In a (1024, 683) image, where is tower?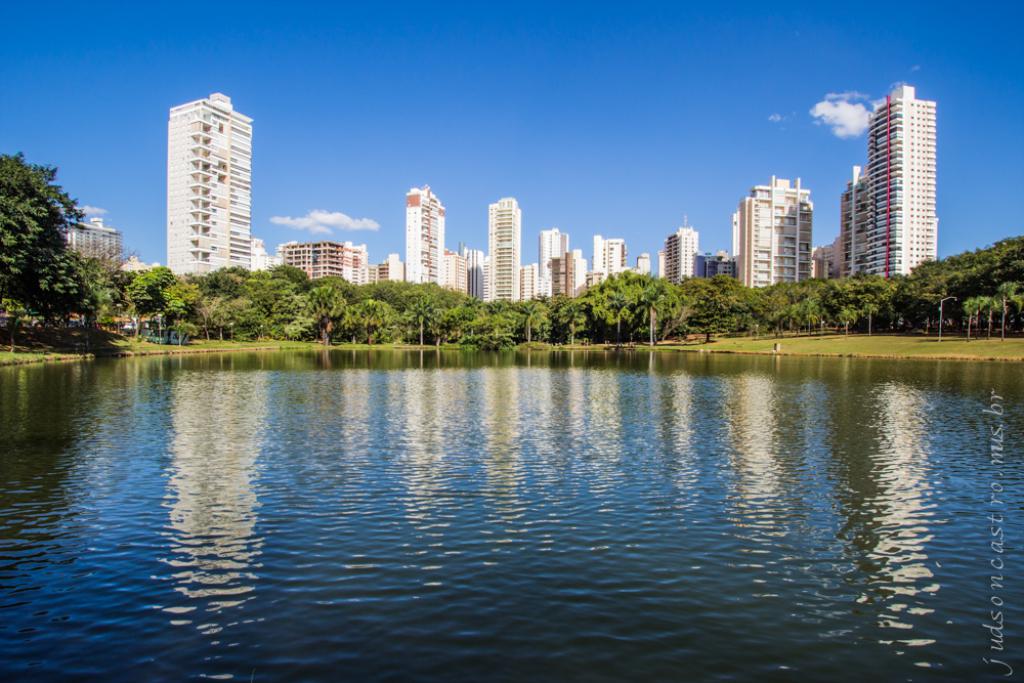
411,187,446,282.
